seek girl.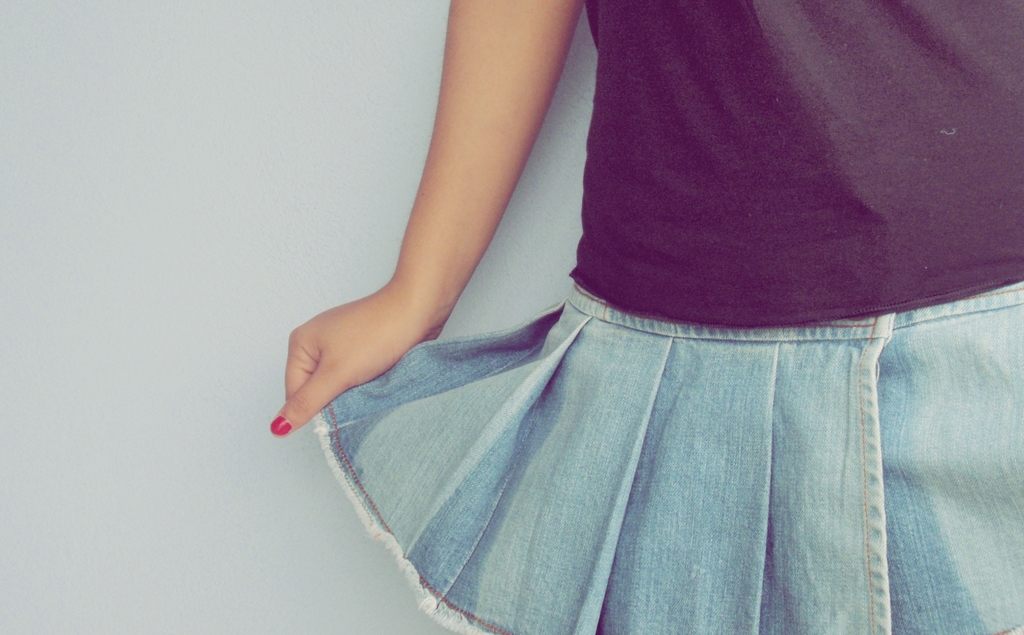
<box>269,0,1023,634</box>.
